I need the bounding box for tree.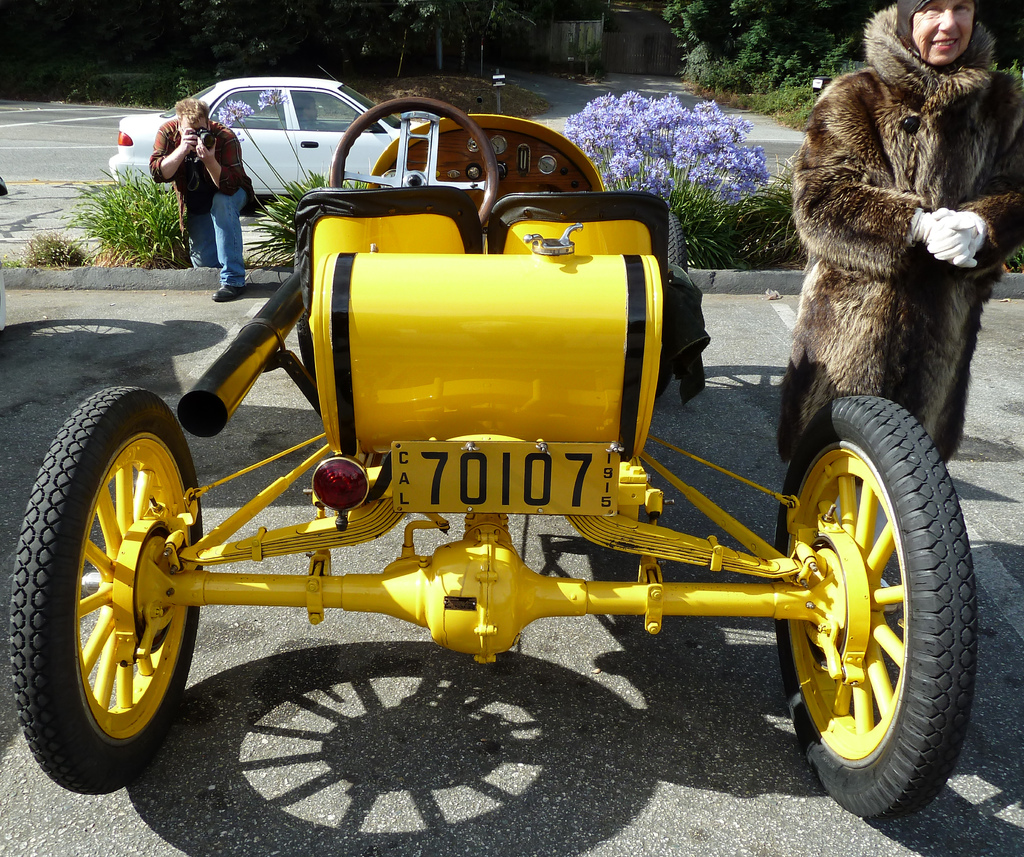
Here it is: {"x1": 664, "y1": 0, "x2": 1023, "y2": 98}.
